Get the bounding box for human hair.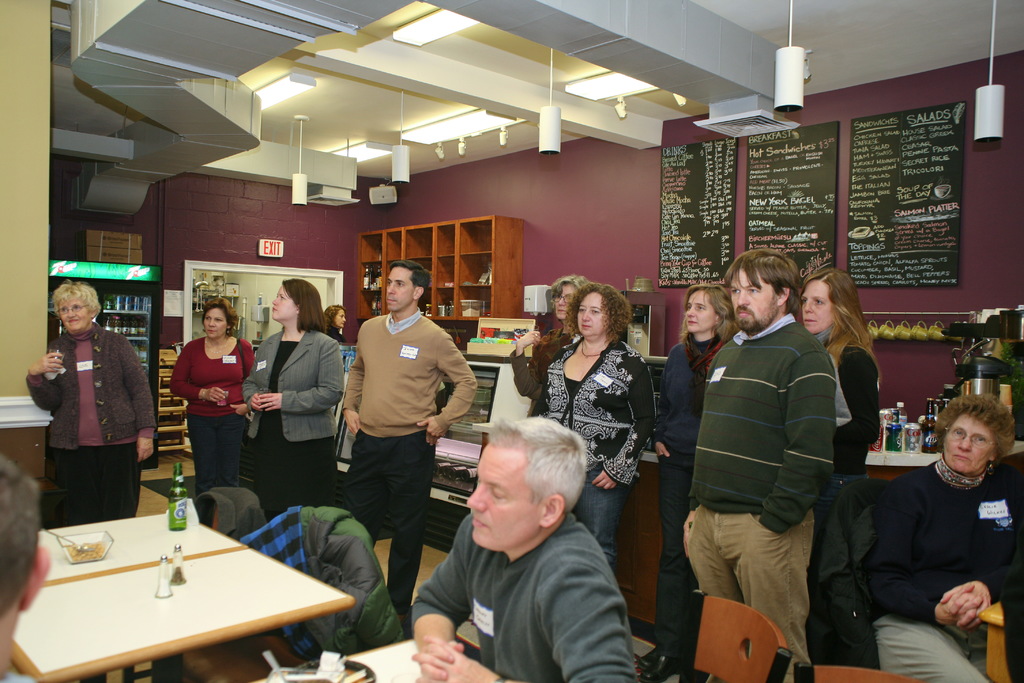
{"left": 936, "top": 390, "right": 1011, "bottom": 462}.
